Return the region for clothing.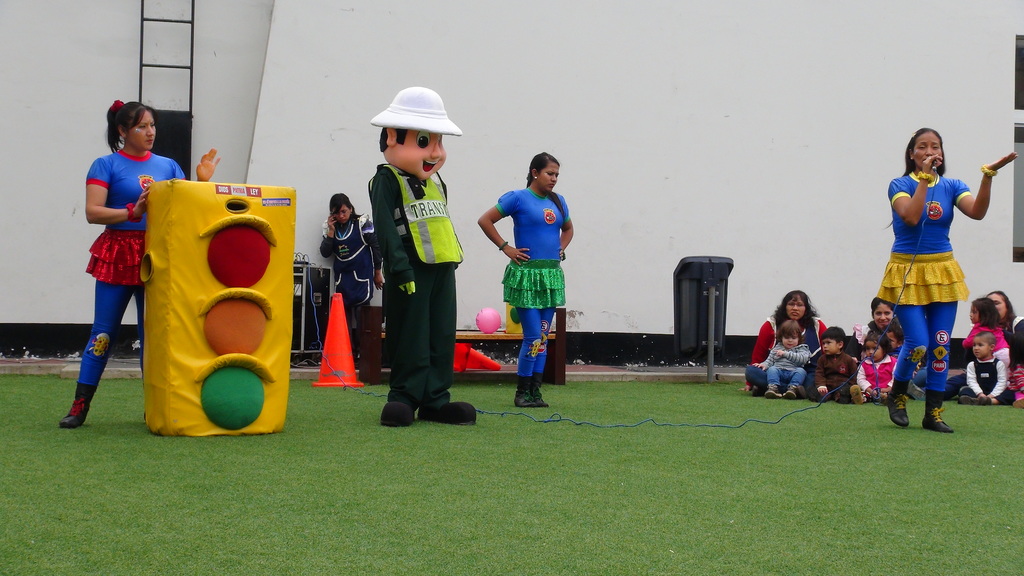
box=[963, 318, 1007, 366].
